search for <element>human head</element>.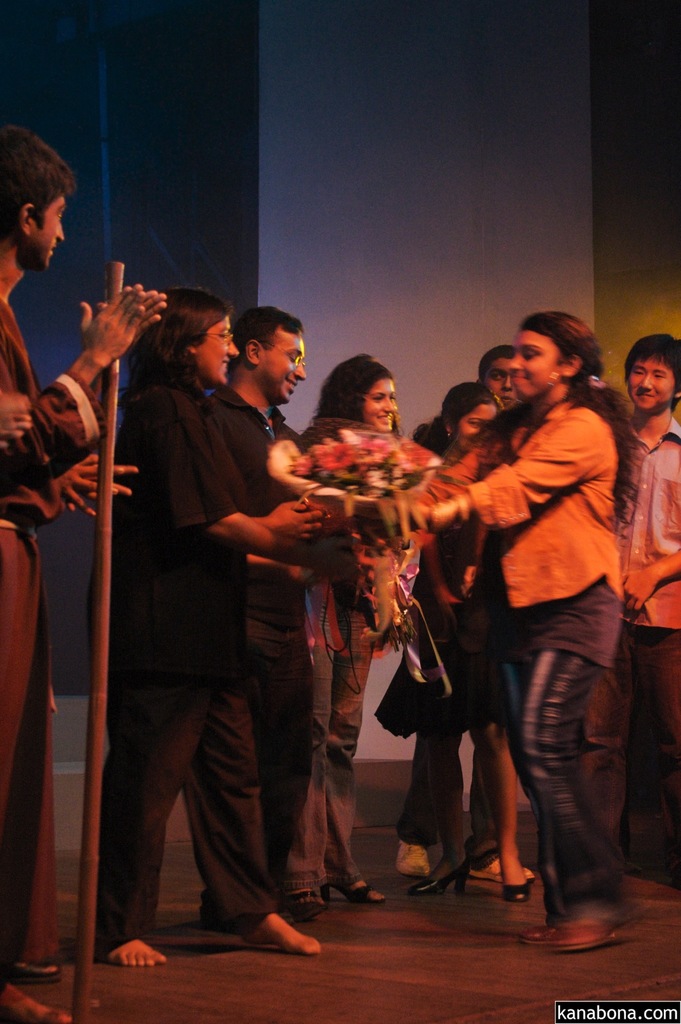
Found at box(619, 335, 680, 417).
